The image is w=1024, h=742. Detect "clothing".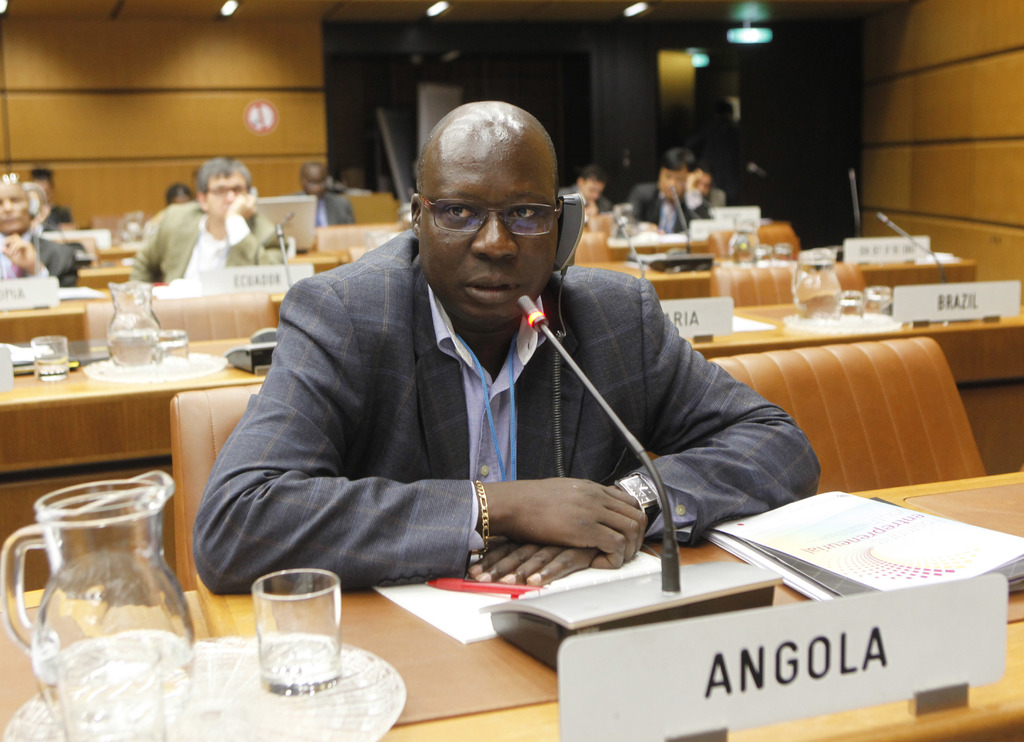
Detection: {"left": 50, "top": 203, "right": 70, "bottom": 224}.
